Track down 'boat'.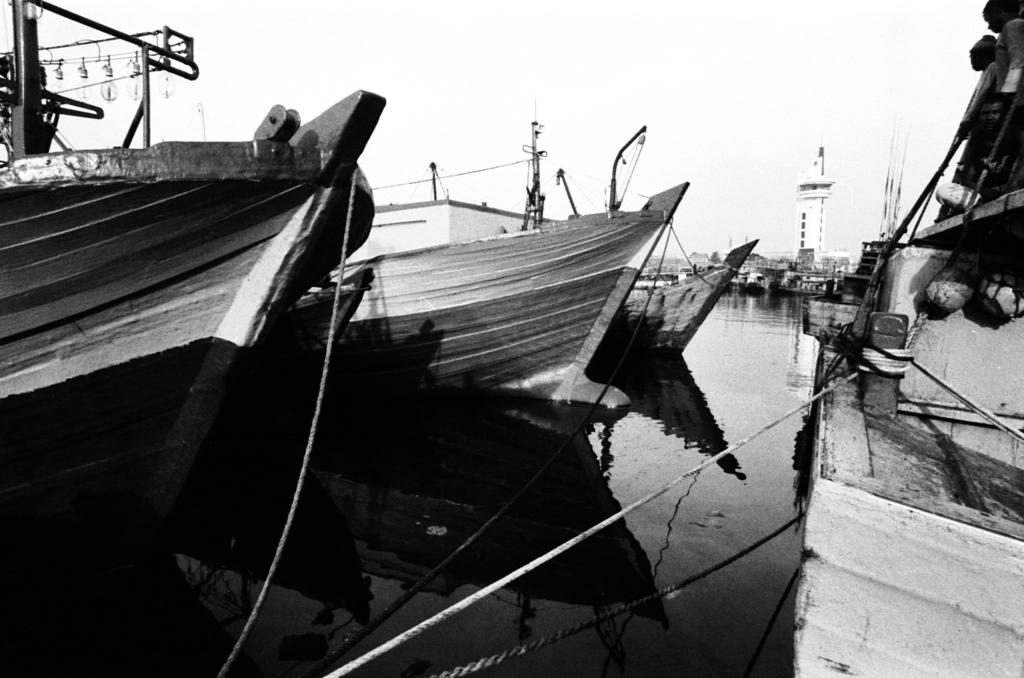
Tracked to 780 26 1023 513.
